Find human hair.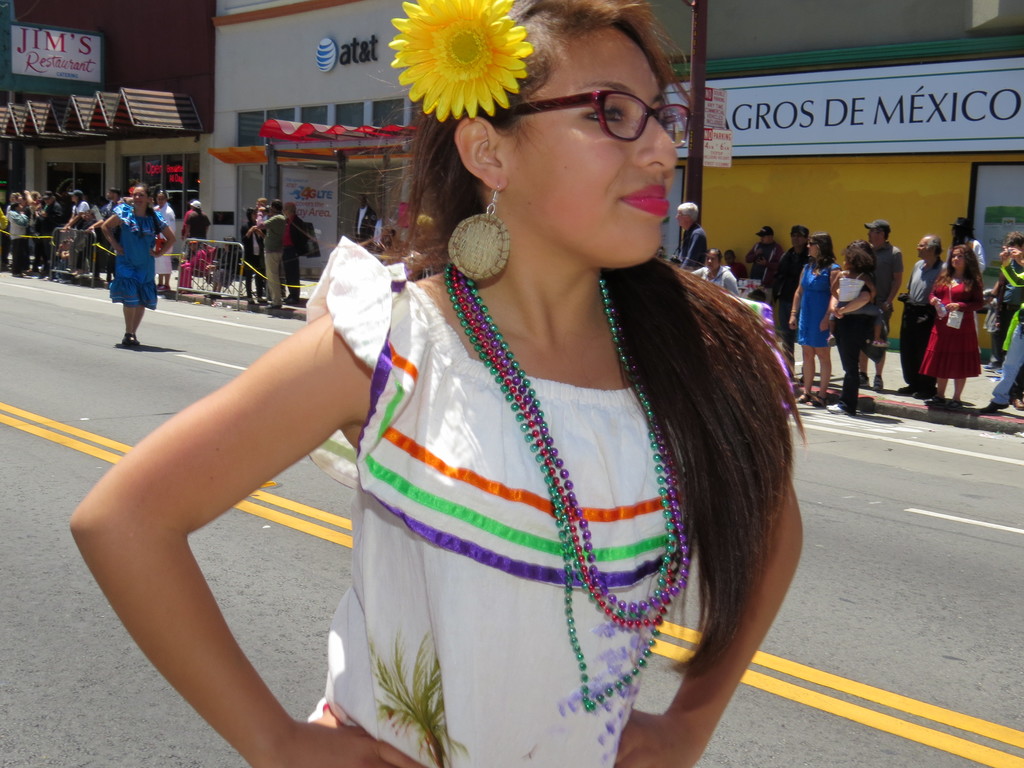
<region>271, 199, 283, 212</region>.
